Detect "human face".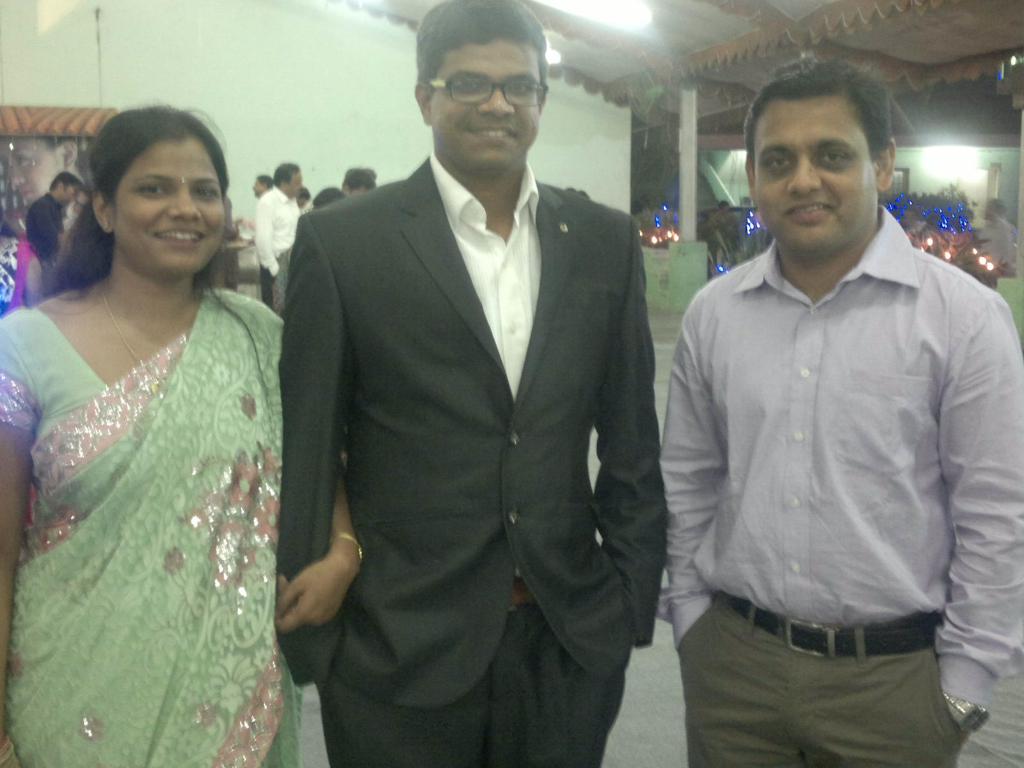
Detected at (111, 140, 225, 271).
